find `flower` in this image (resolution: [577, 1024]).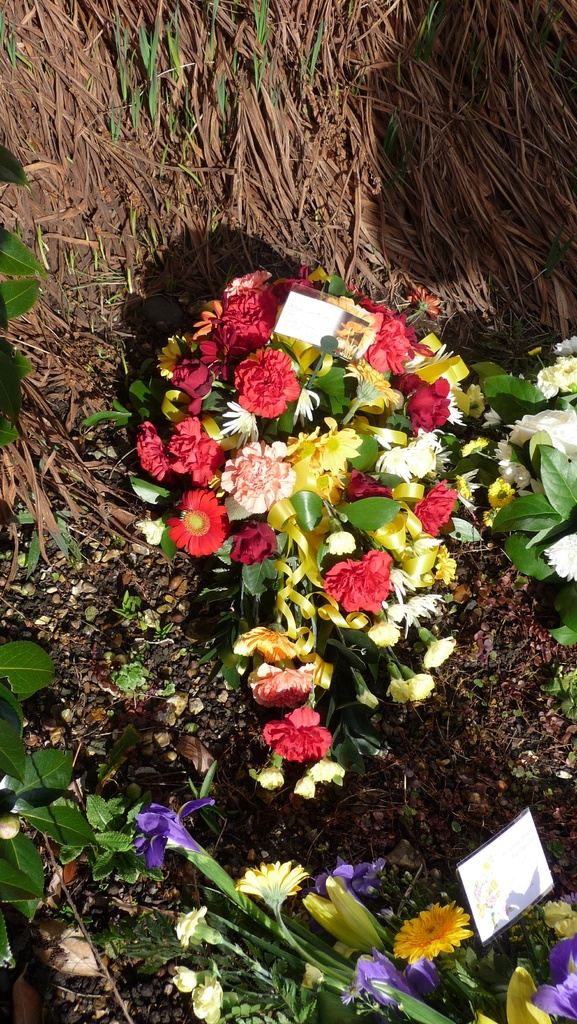
pyautogui.locateOnScreen(537, 945, 576, 1023).
